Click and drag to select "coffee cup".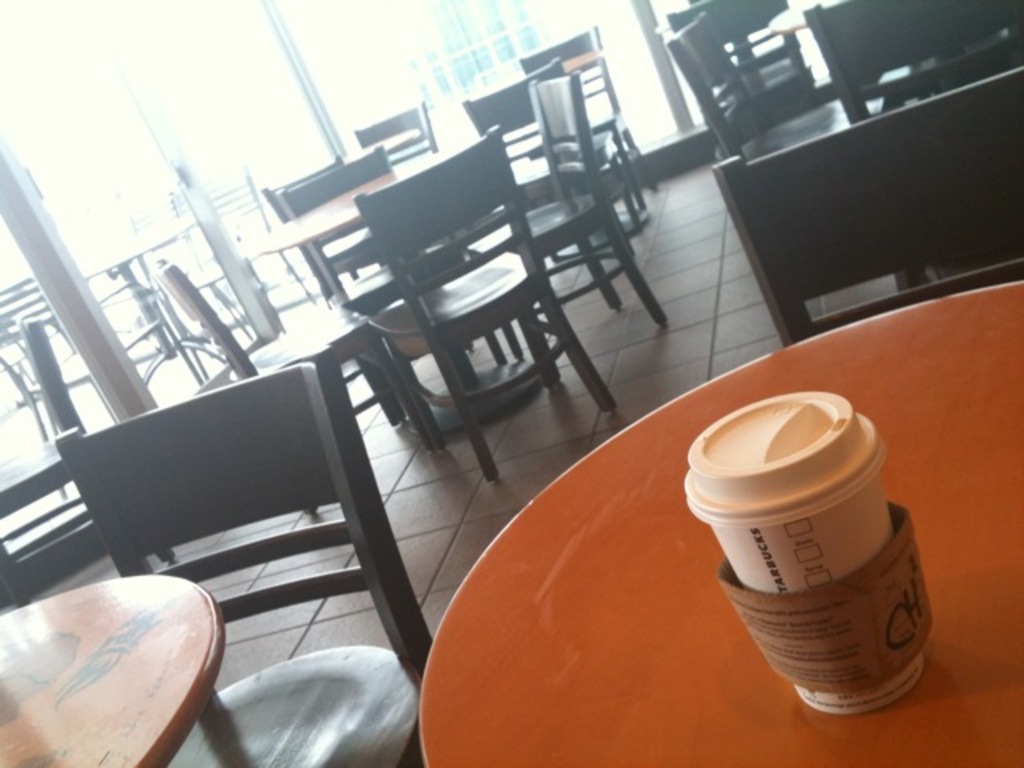
Selection: [left=675, top=390, right=926, bottom=725].
